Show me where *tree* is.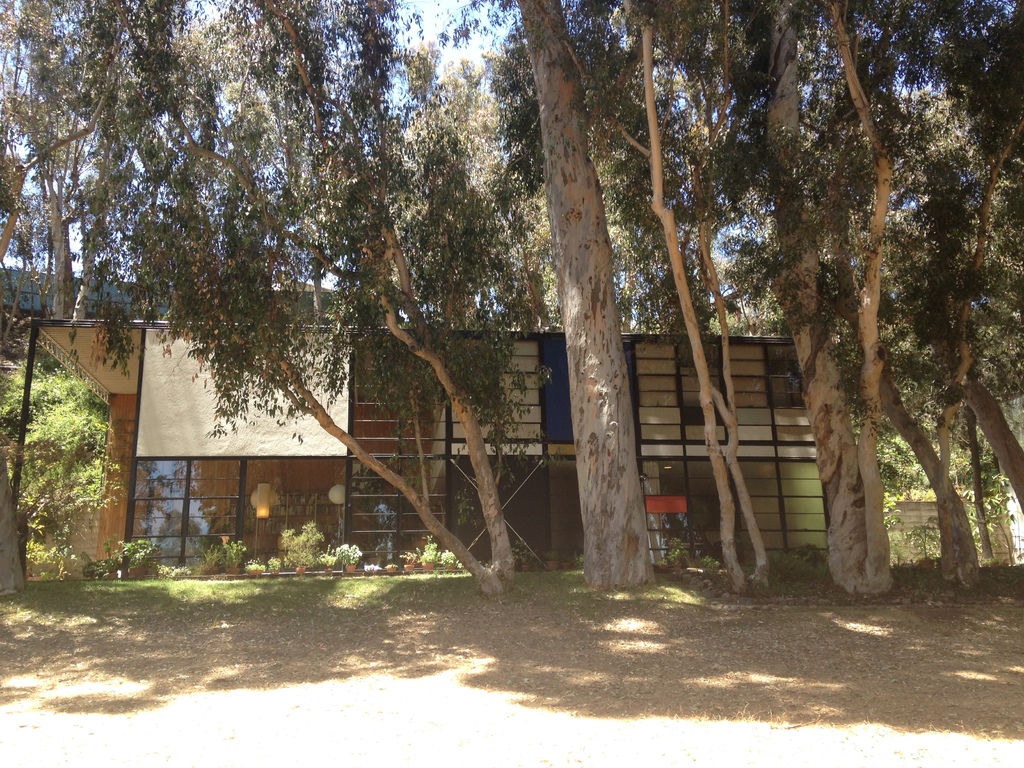
*tree* is at BBox(739, 36, 1000, 611).
